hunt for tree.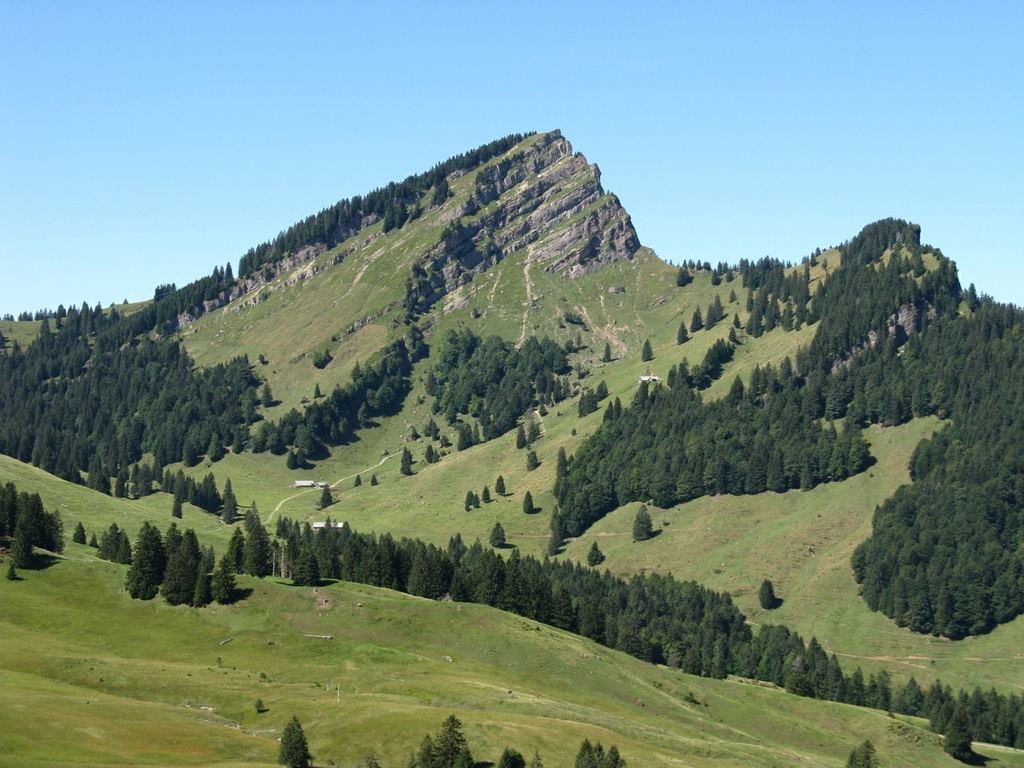
Hunted down at {"x1": 604, "y1": 340, "x2": 614, "y2": 364}.
